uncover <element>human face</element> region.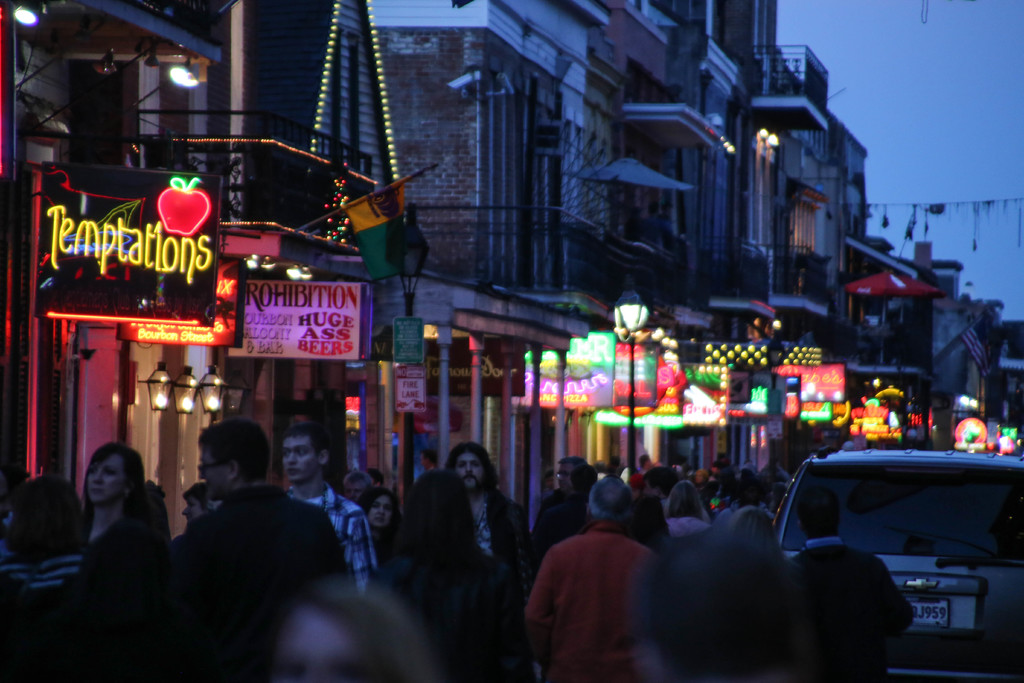
Uncovered: x1=184 y1=502 x2=200 y2=529.
